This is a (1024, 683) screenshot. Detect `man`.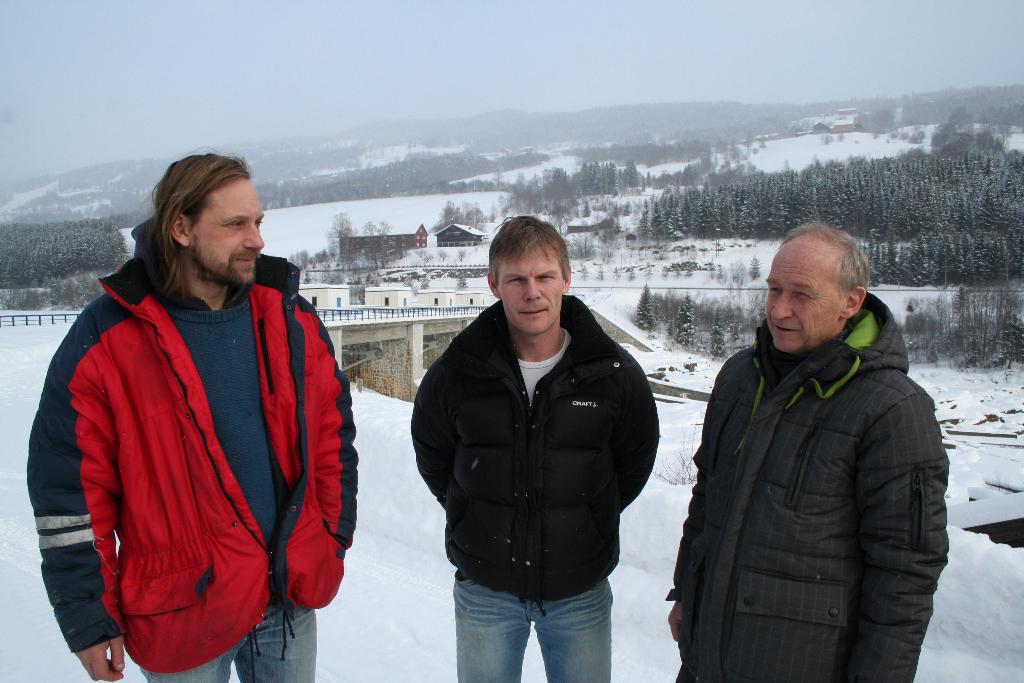
rect(417, 216, 673, 682).
